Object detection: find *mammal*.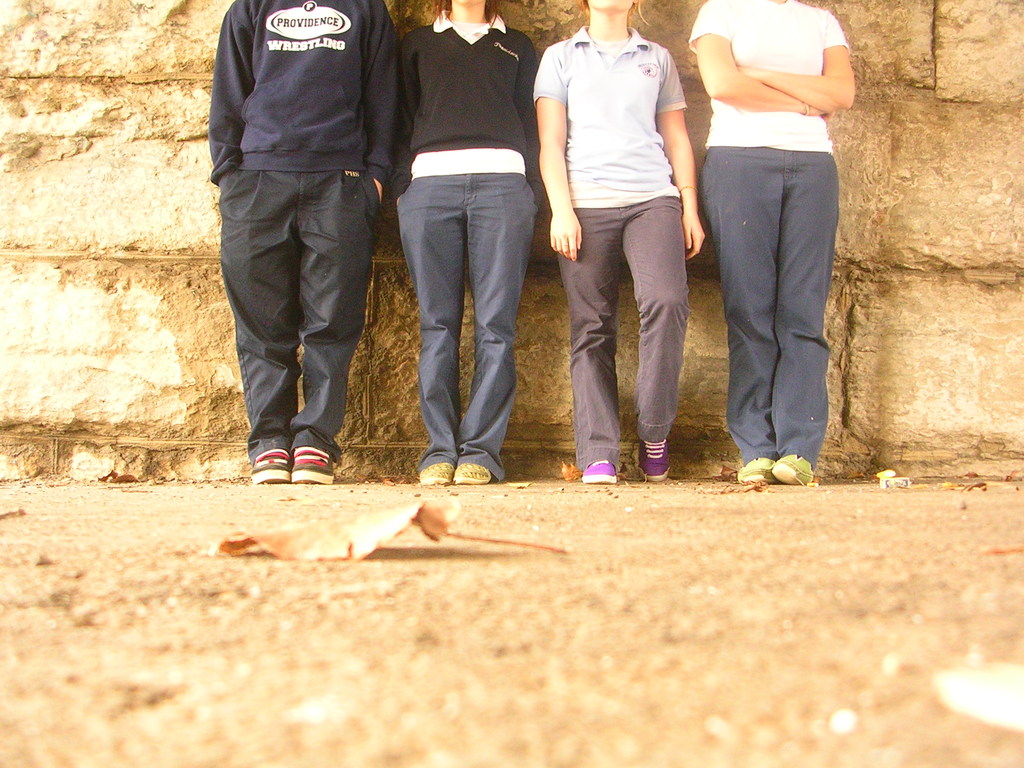
box(531, 0, 700, 480).
